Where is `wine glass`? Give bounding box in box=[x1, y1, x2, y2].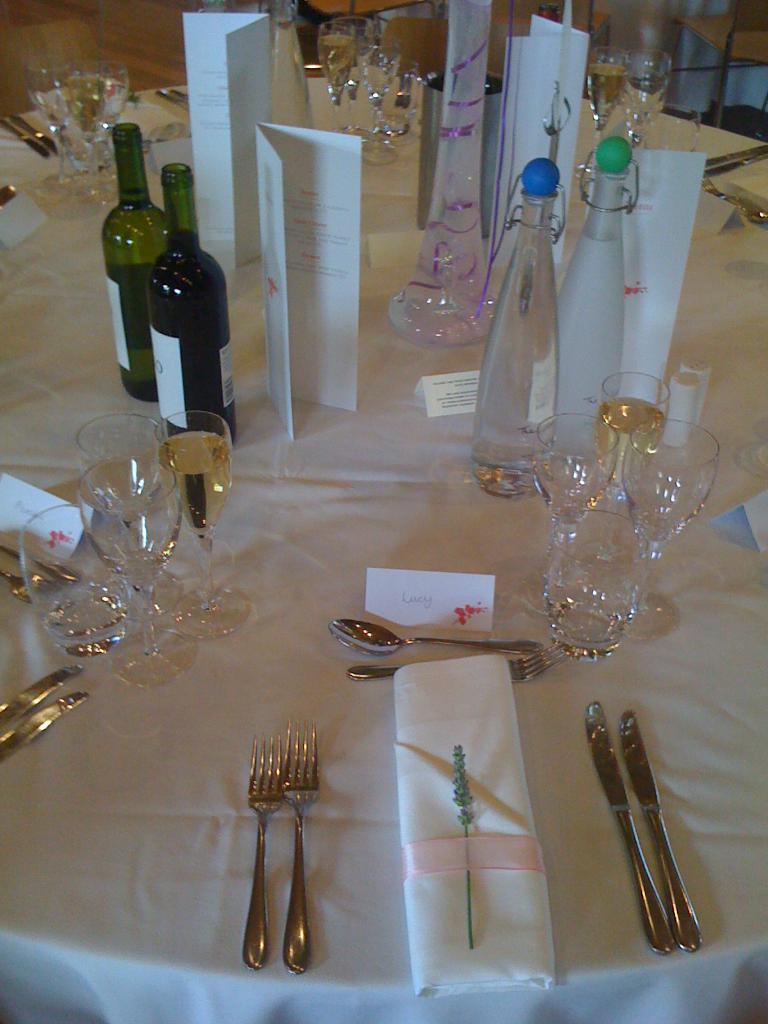
box=[621, 42, 672, 154].
